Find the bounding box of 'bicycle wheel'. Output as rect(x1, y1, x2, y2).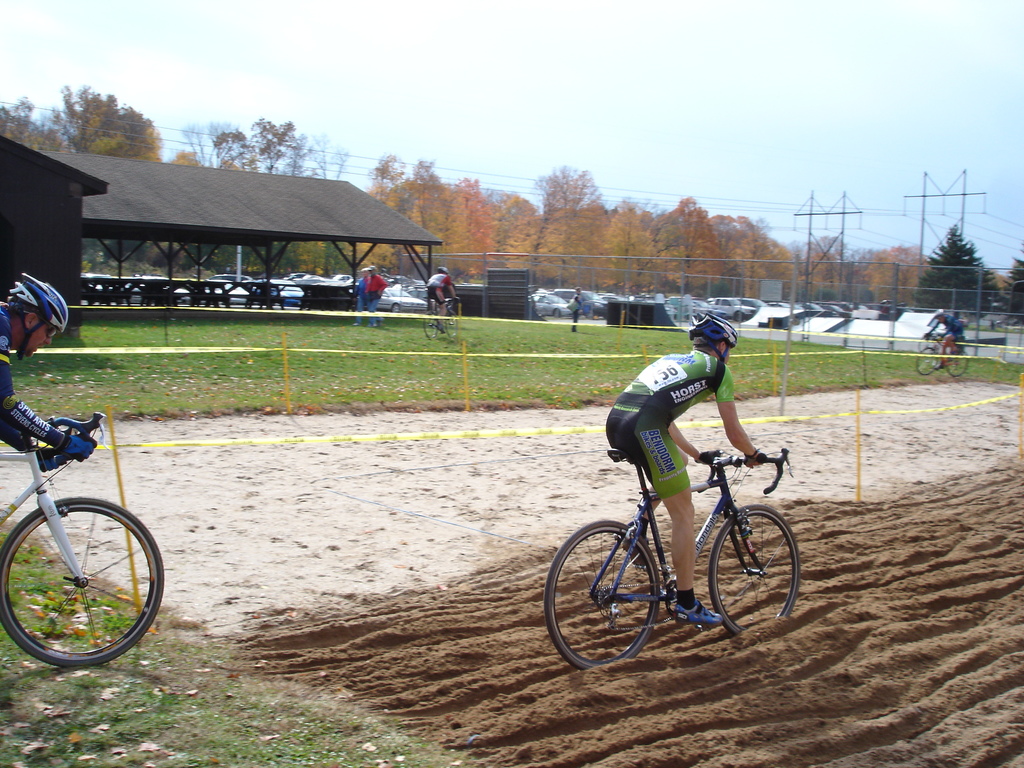
rect(946, 348, 970, 380).
